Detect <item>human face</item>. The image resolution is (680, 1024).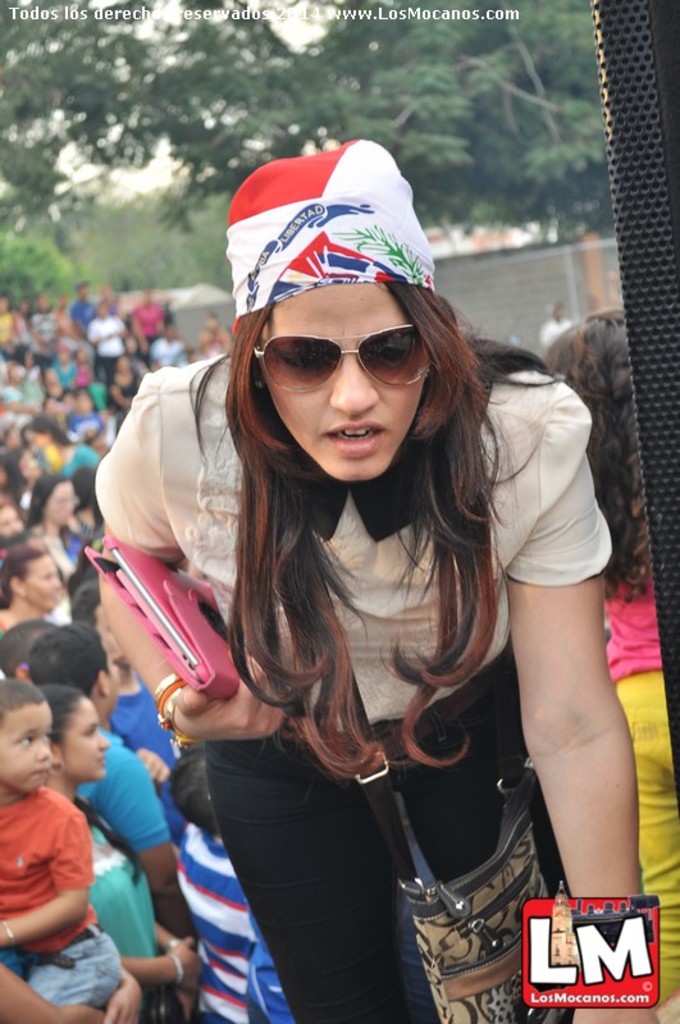
(29,454,45,476).
